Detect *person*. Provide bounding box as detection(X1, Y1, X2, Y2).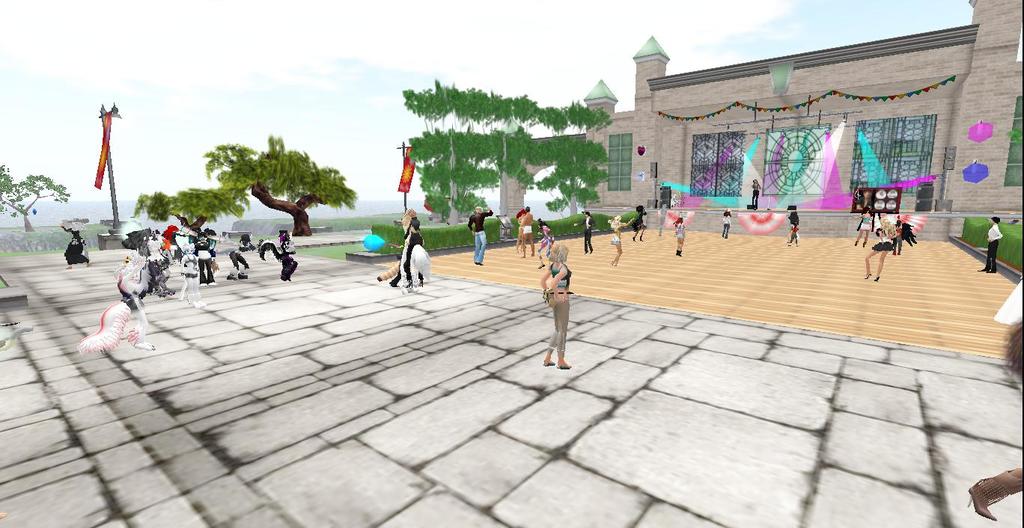
detection(538, 242, 569, 368).
